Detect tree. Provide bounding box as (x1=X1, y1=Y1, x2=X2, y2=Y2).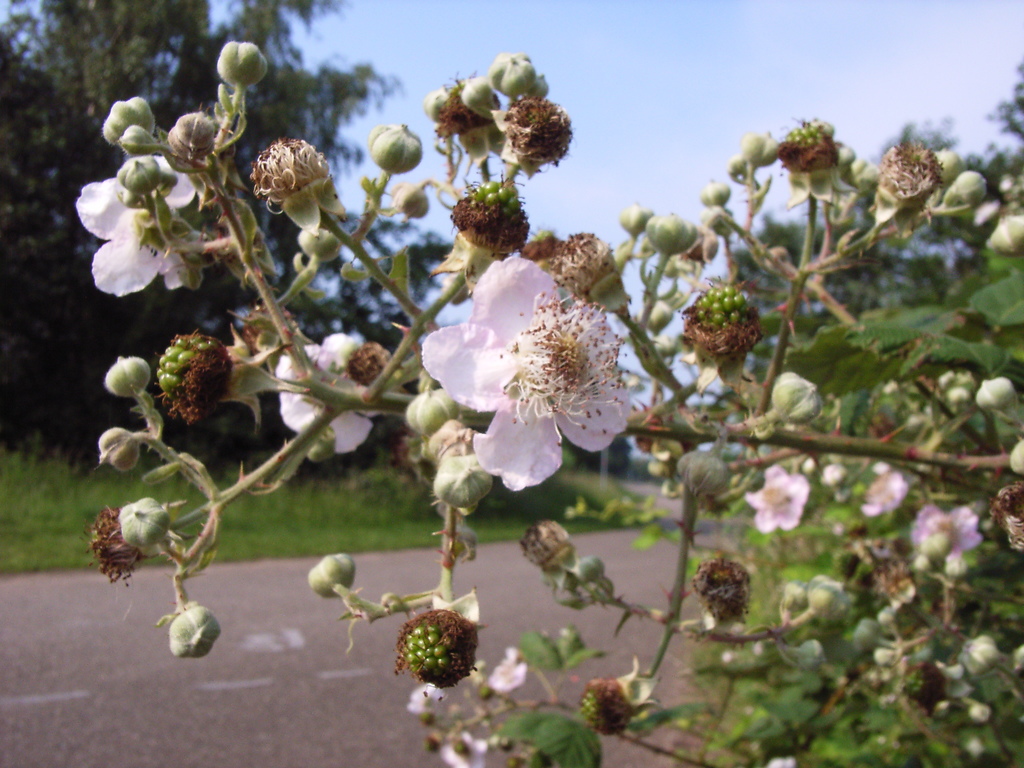
(x1=69, y1=58, x2=1023, y2=767).
